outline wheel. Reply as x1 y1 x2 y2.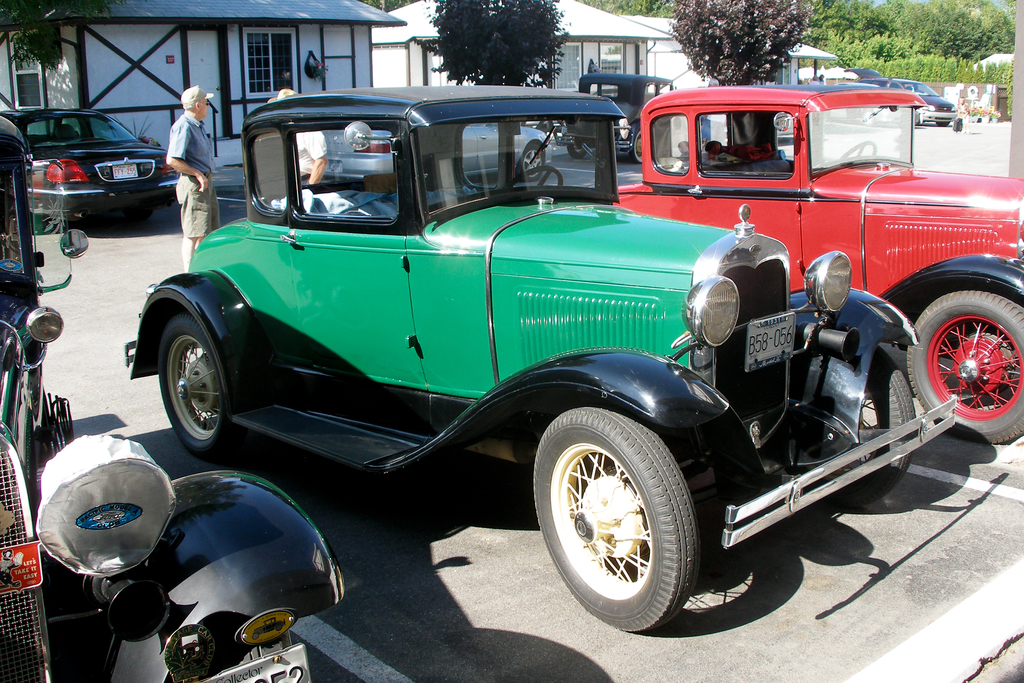
504 165 566 194.
